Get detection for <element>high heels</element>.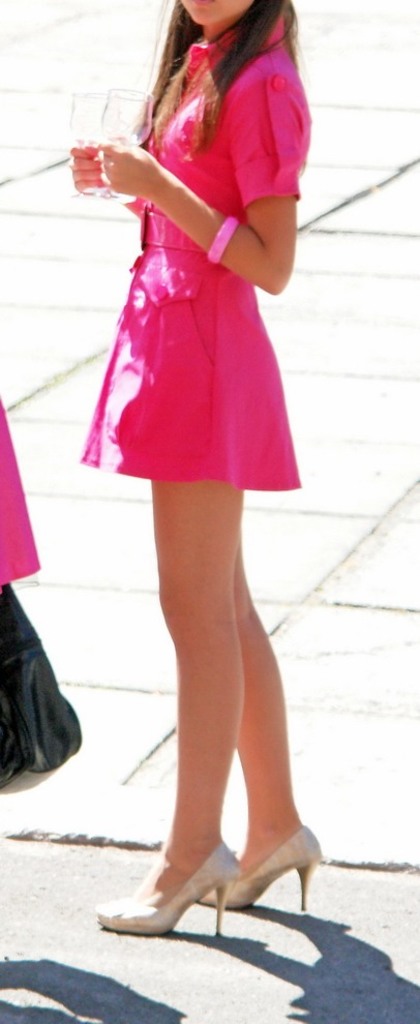
Detection: pyautogui.locateOnScreen(97, 844, 250, 938).
